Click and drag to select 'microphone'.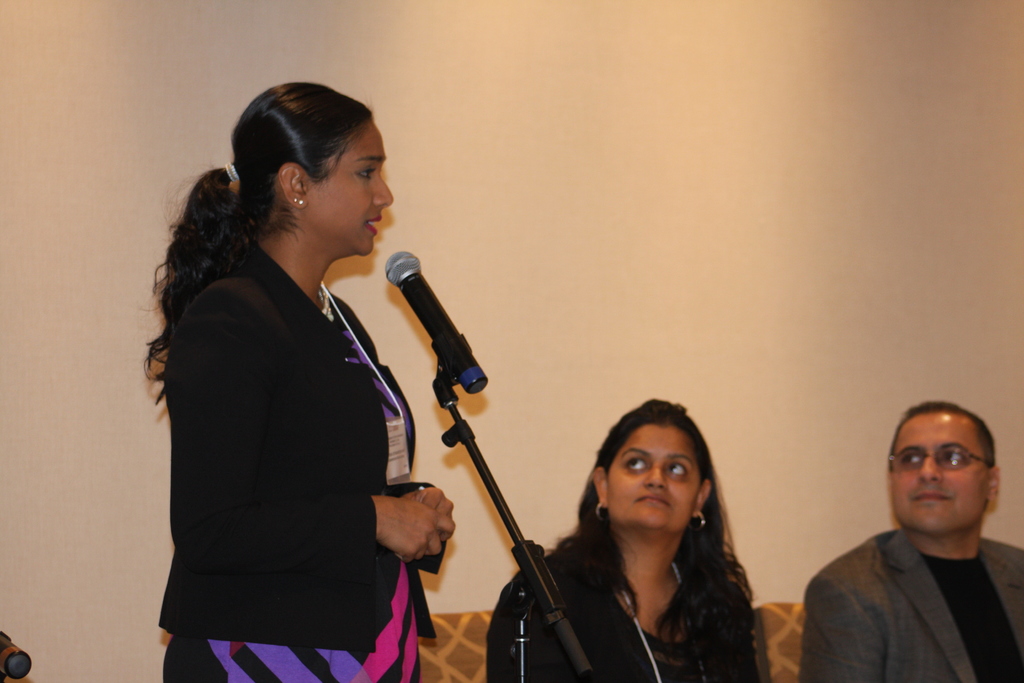
Selection: <region>371, 254, 493, 426</region>.
